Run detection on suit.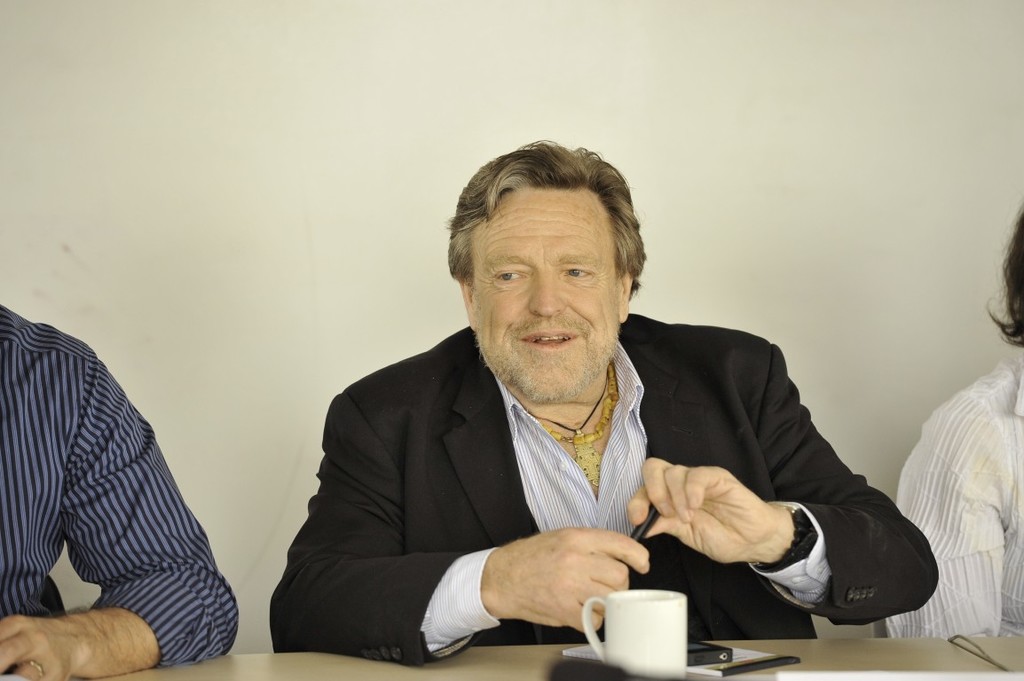
Result: BBox(280, 270, 874, 643).
